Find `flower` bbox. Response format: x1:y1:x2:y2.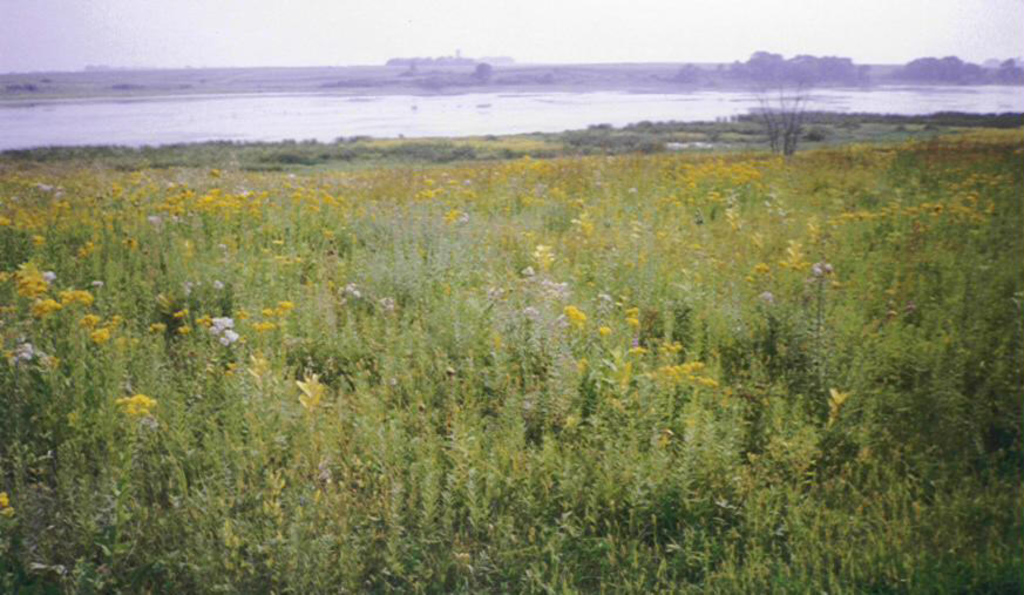
625:313:644:332.
